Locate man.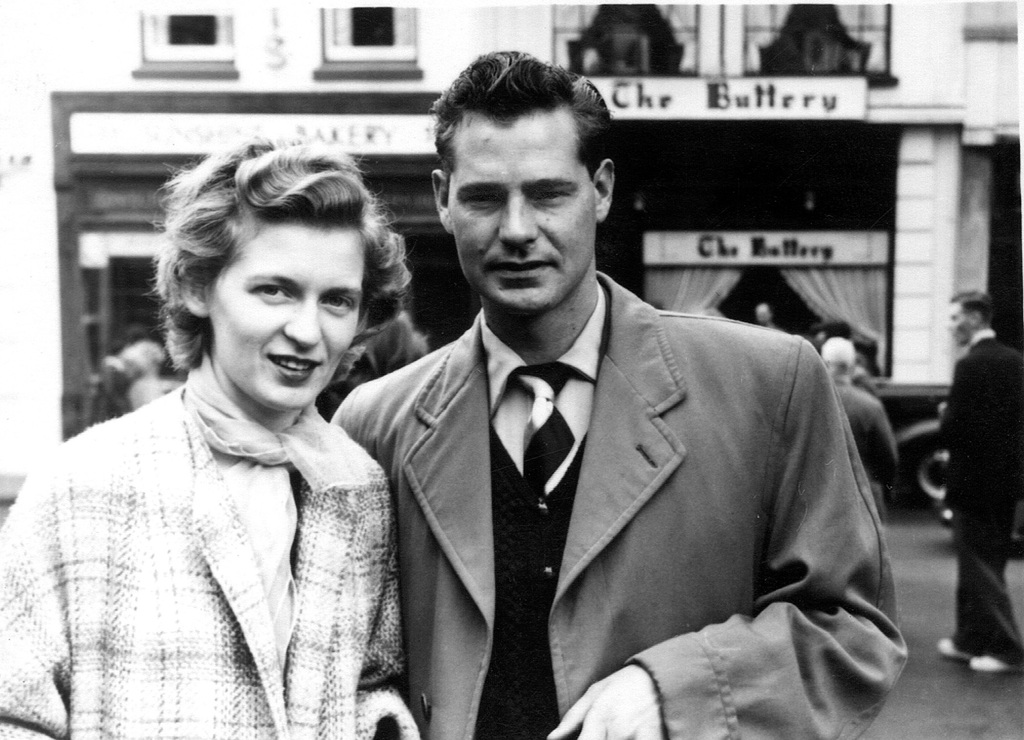
Bounding box: {"left": 940, "top": 291, "right": 1023, "bottom": 680}.
